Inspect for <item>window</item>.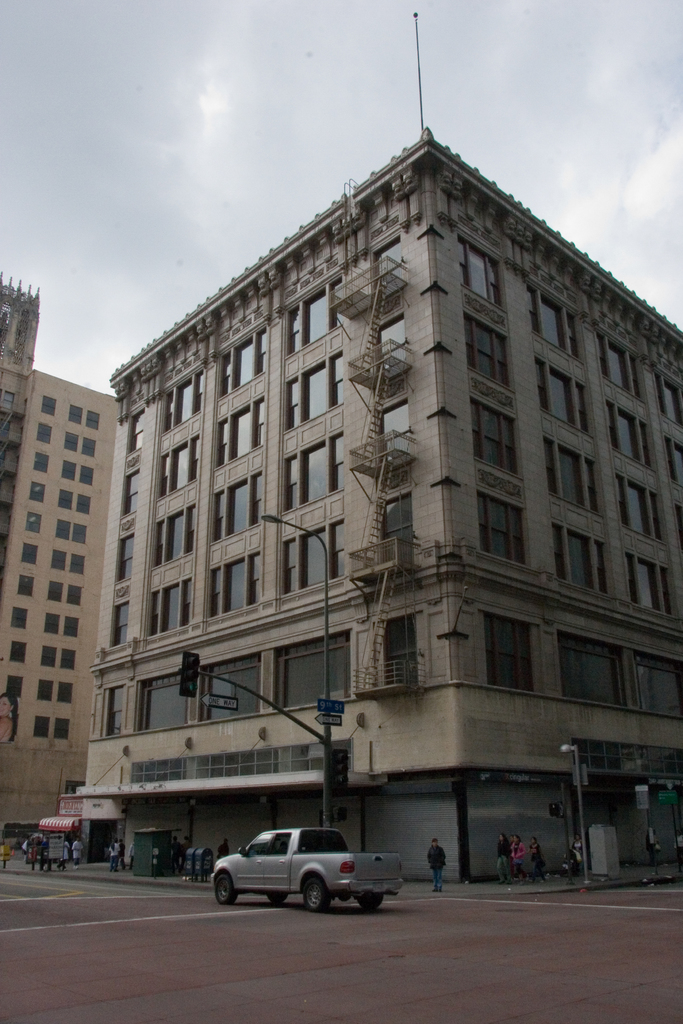
Inspection: x1=111 y1=688 x2=125 y2=730.
